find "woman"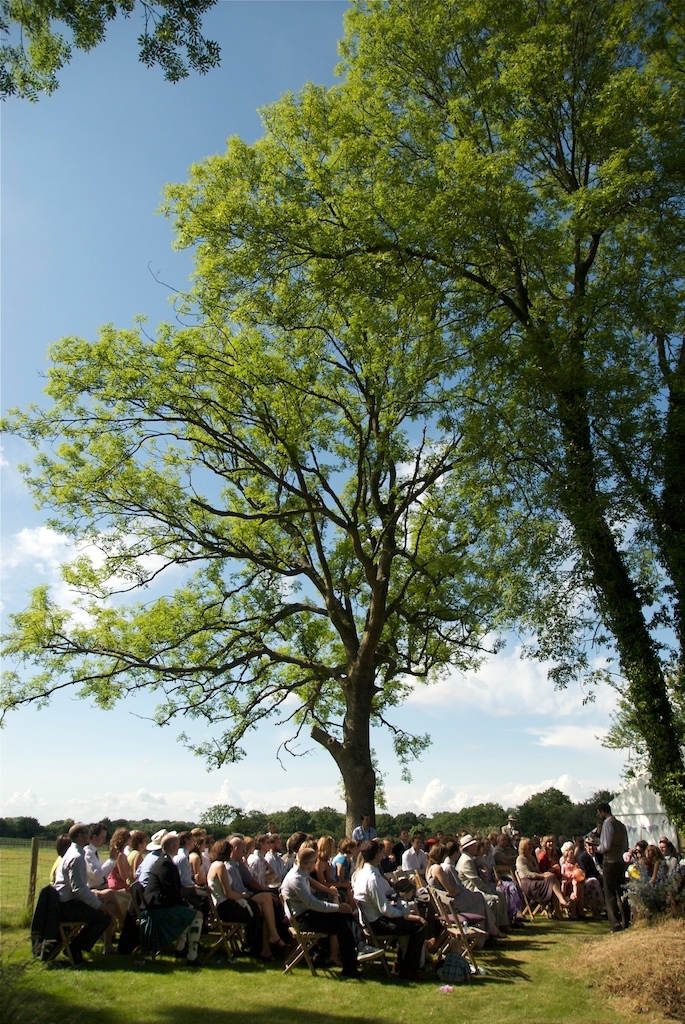
rect(333, 835, 354, 879)
